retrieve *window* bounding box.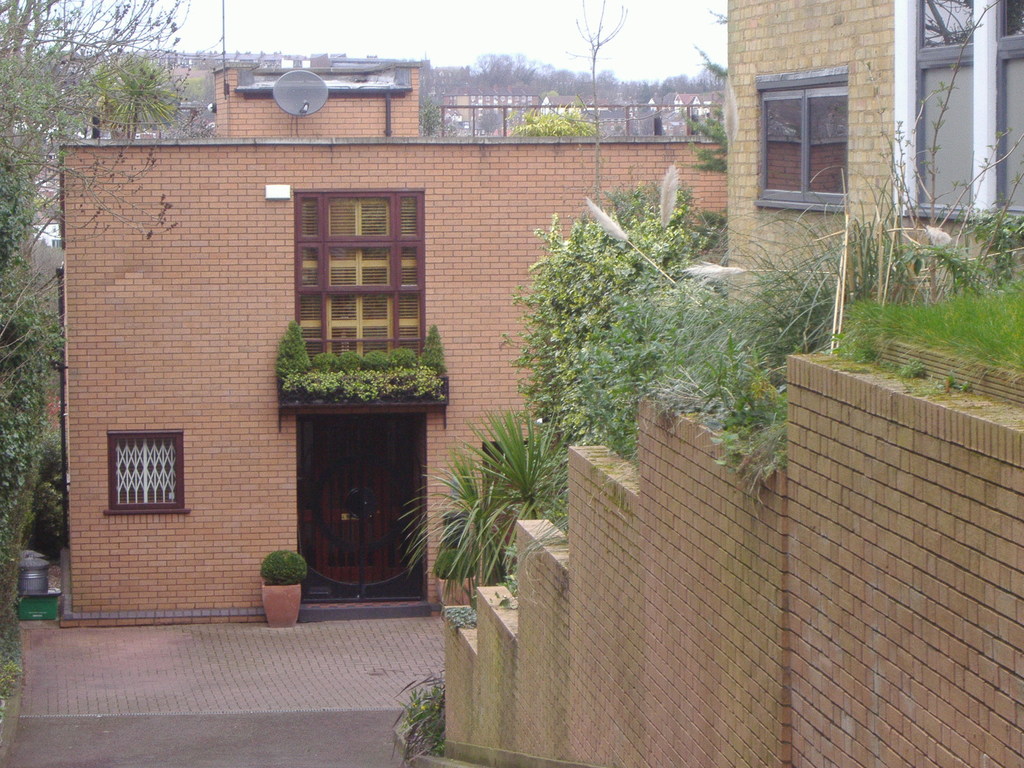
Bounding box: 901/0/1023/217.
